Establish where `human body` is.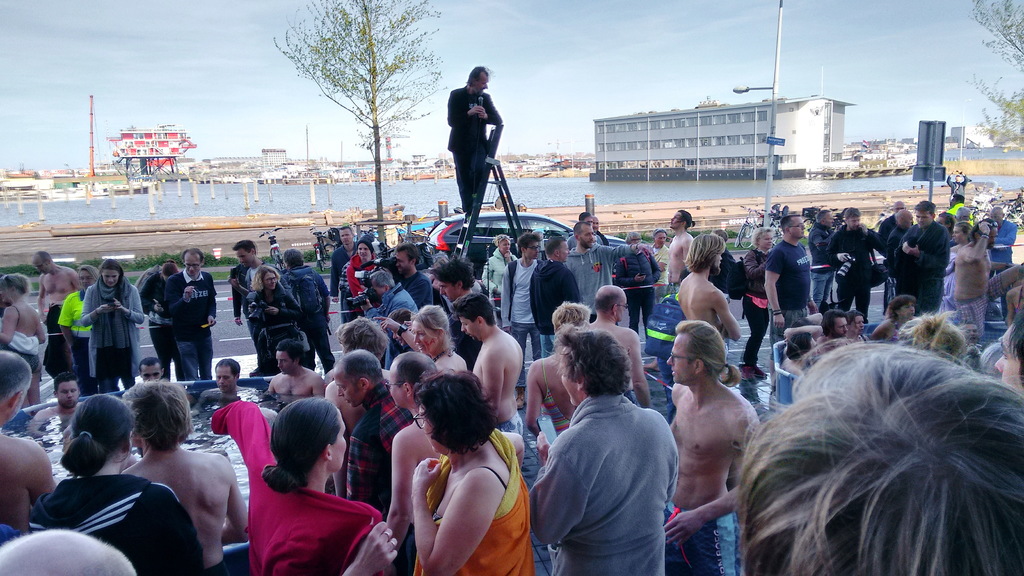
Established at box(32, 393, 206, 575).
